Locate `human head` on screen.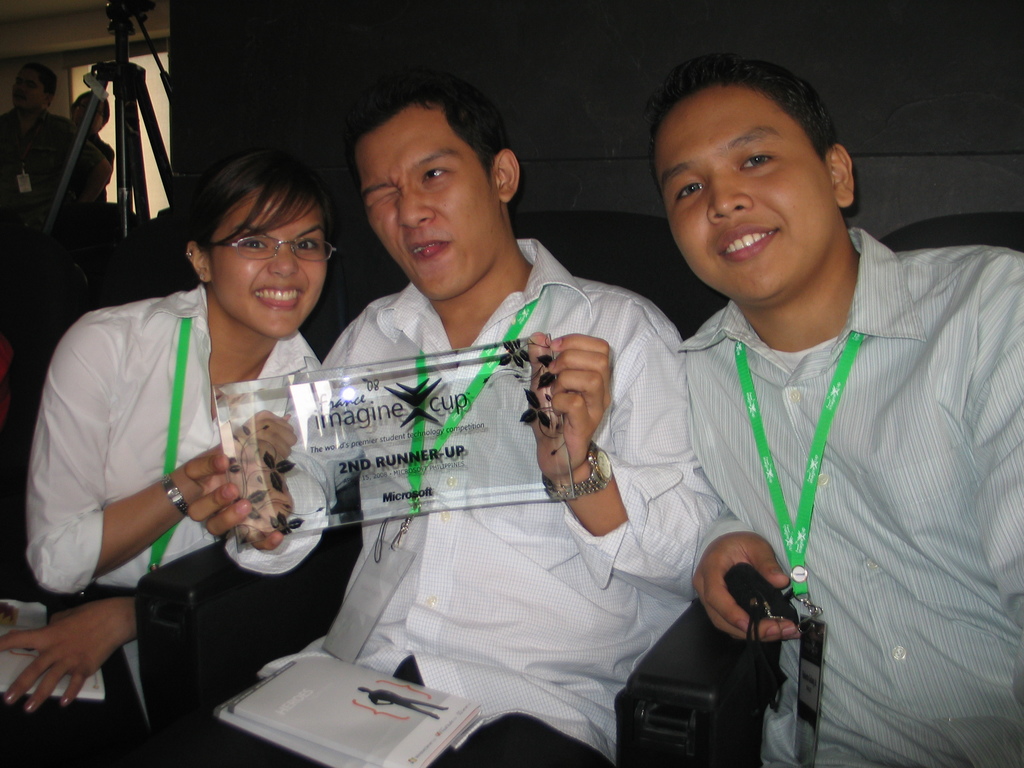
On screen at rect(624, 38, 876, 305).
